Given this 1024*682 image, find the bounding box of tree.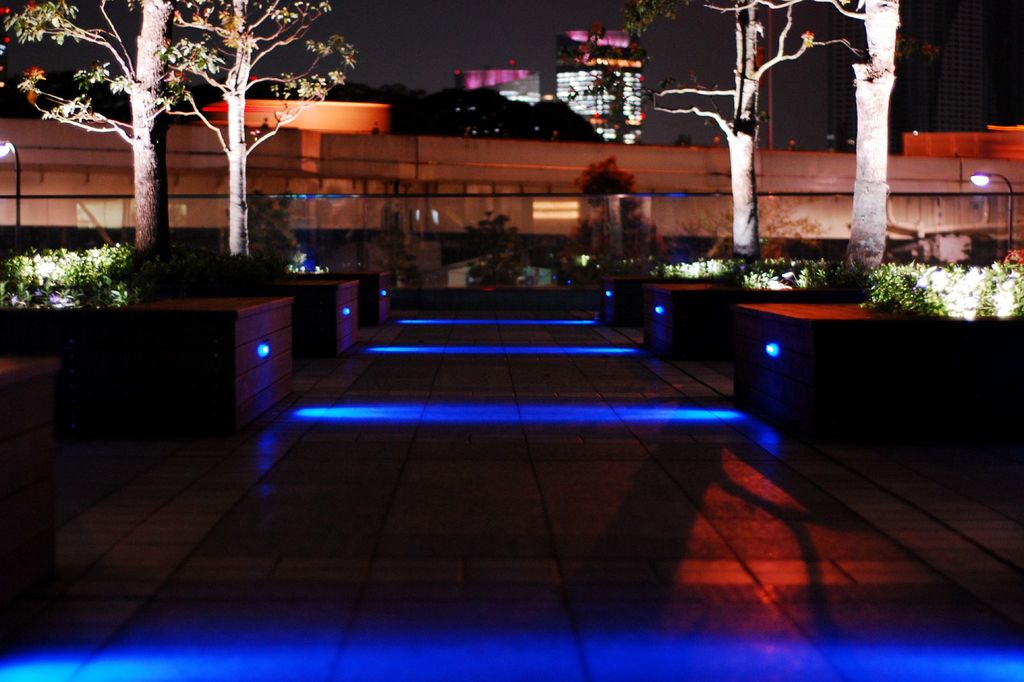
bbox=(1, 0, 226, 277).
